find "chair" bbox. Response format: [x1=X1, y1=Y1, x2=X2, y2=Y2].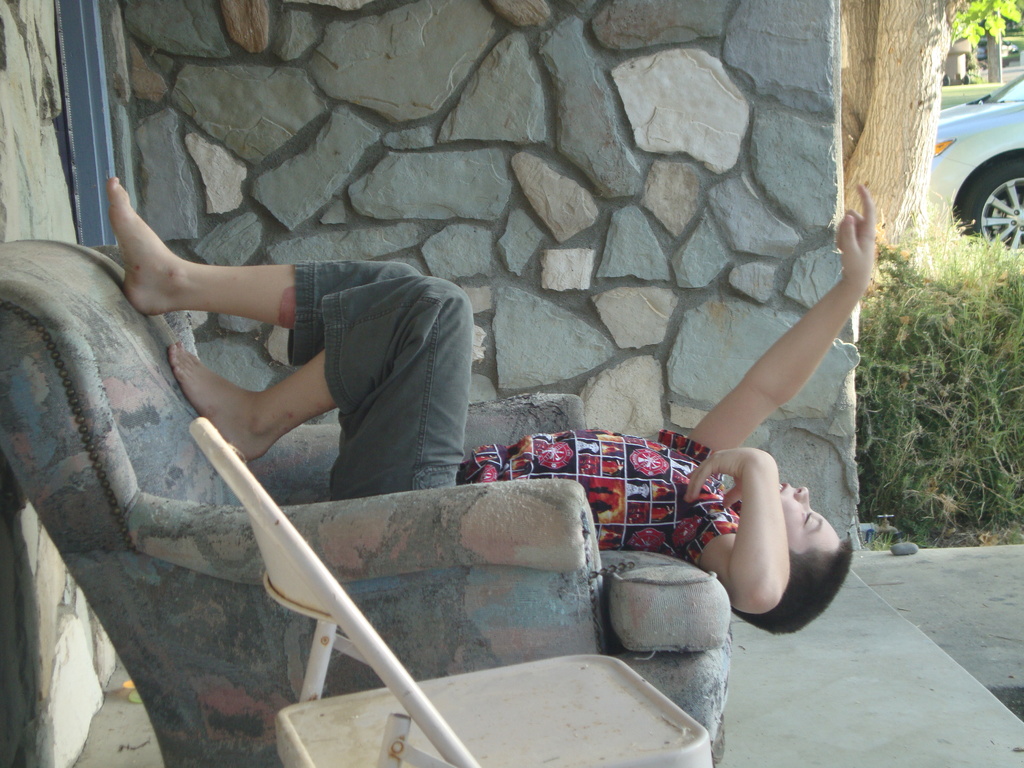
[x1=191, y1=416, x2=715, y2=767].
